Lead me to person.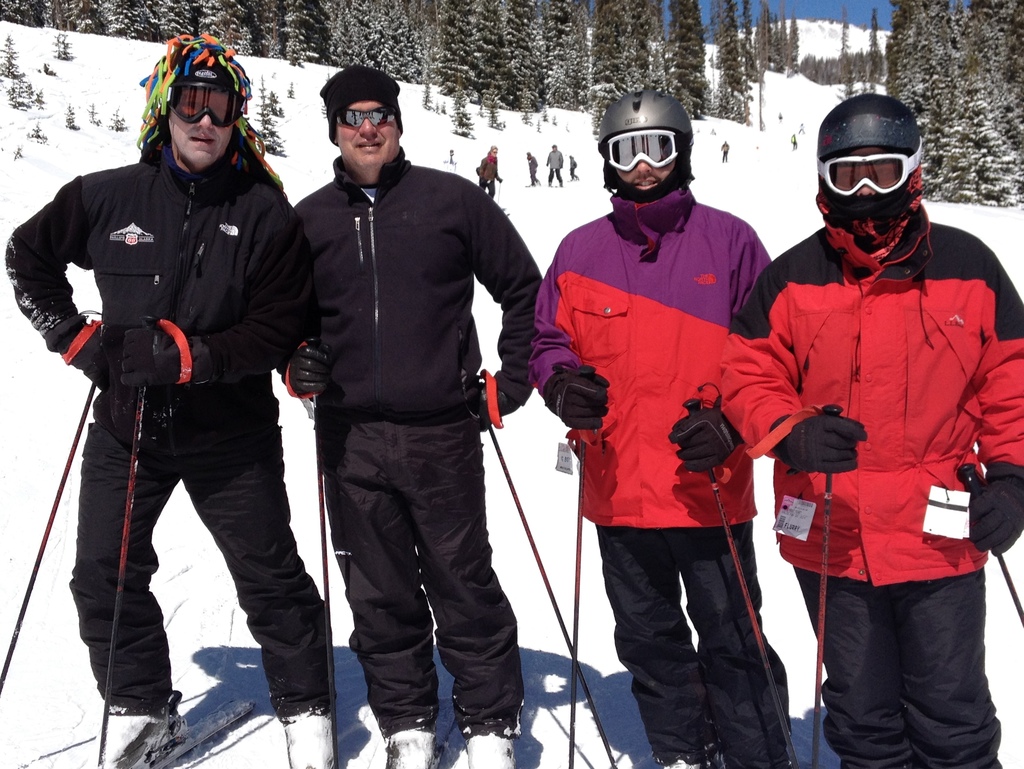
Lead to 719, 142, 731, 162.
